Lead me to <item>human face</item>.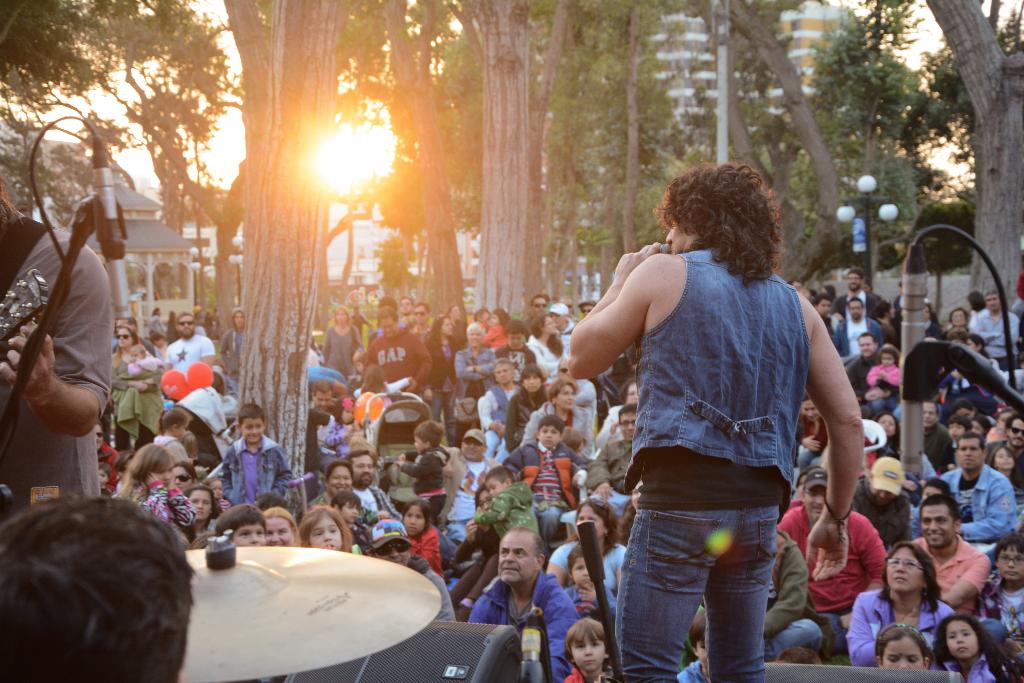
Lead to x1=570, y1=554, x2=598, y2=590.
